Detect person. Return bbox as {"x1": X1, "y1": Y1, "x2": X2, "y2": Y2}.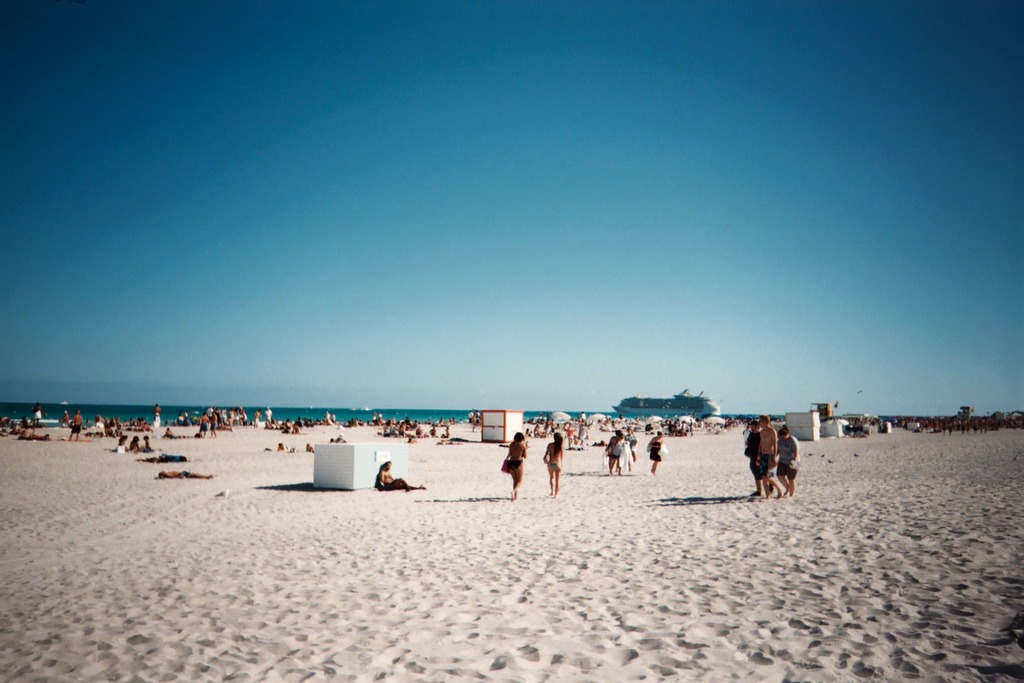
{"x1": 545, "y1": 430, "x2": 565, "y2": 496}.
